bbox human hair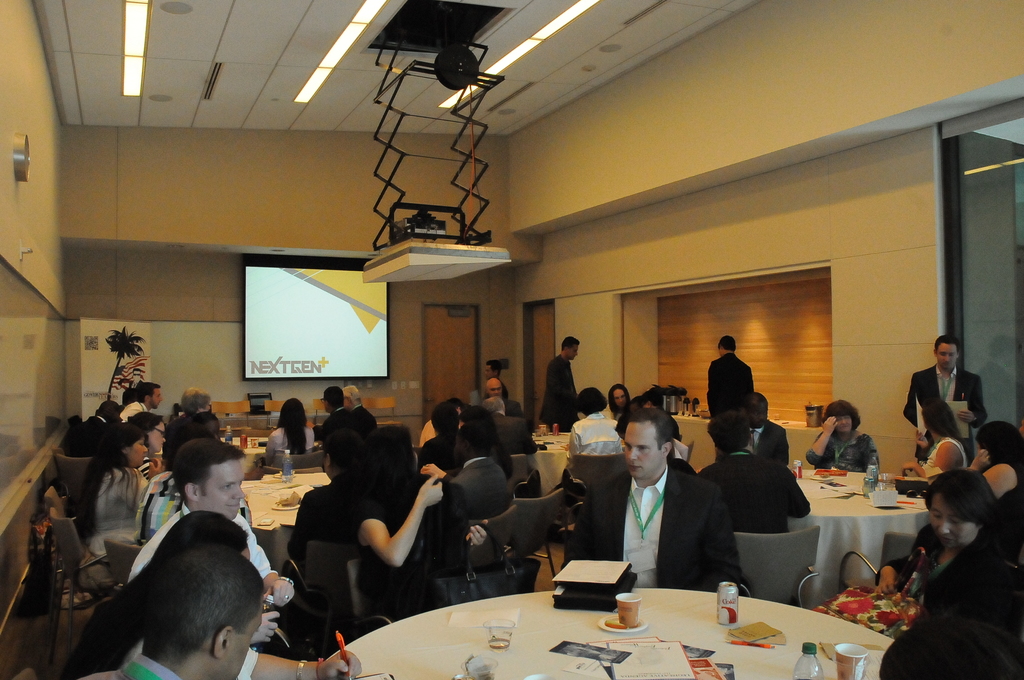
select_region(134, 410, 165, 437)
